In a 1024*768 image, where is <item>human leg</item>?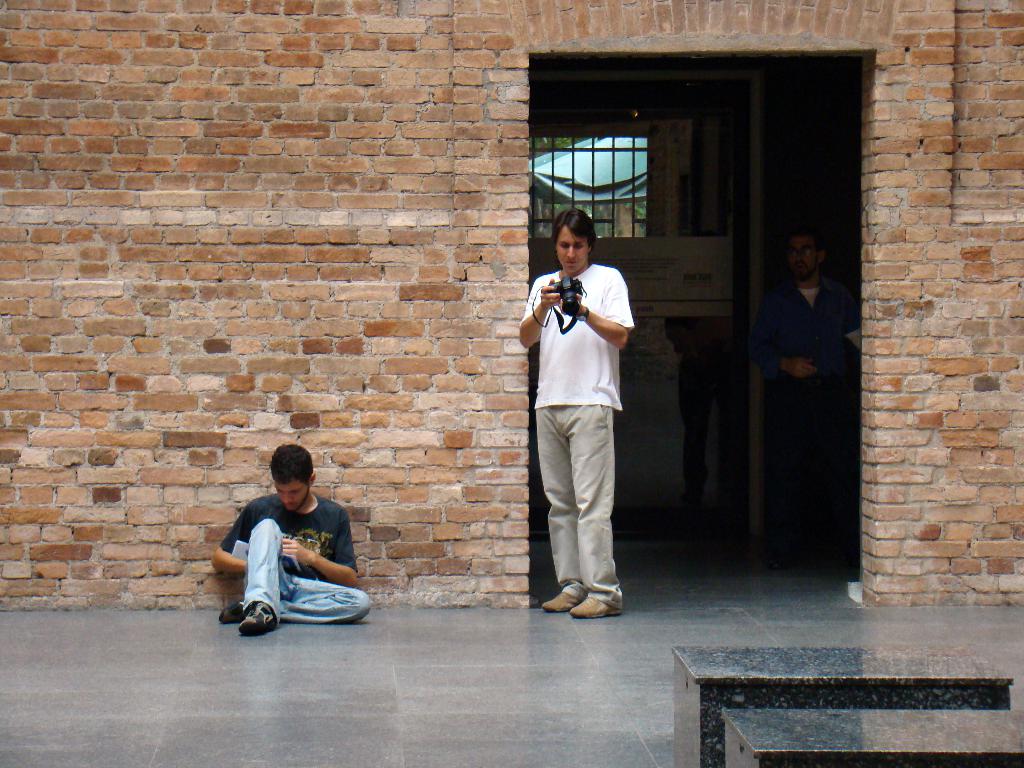
239:516:278:633.
